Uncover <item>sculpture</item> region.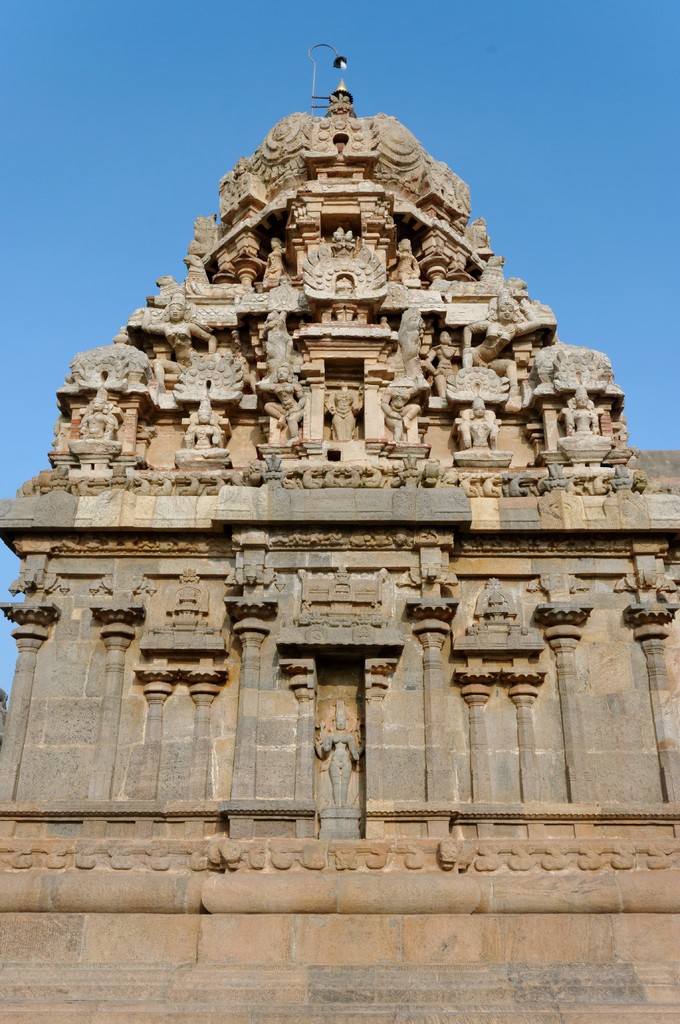
Uncovered: x1=140 y1=292 x2=218 y2=394.
